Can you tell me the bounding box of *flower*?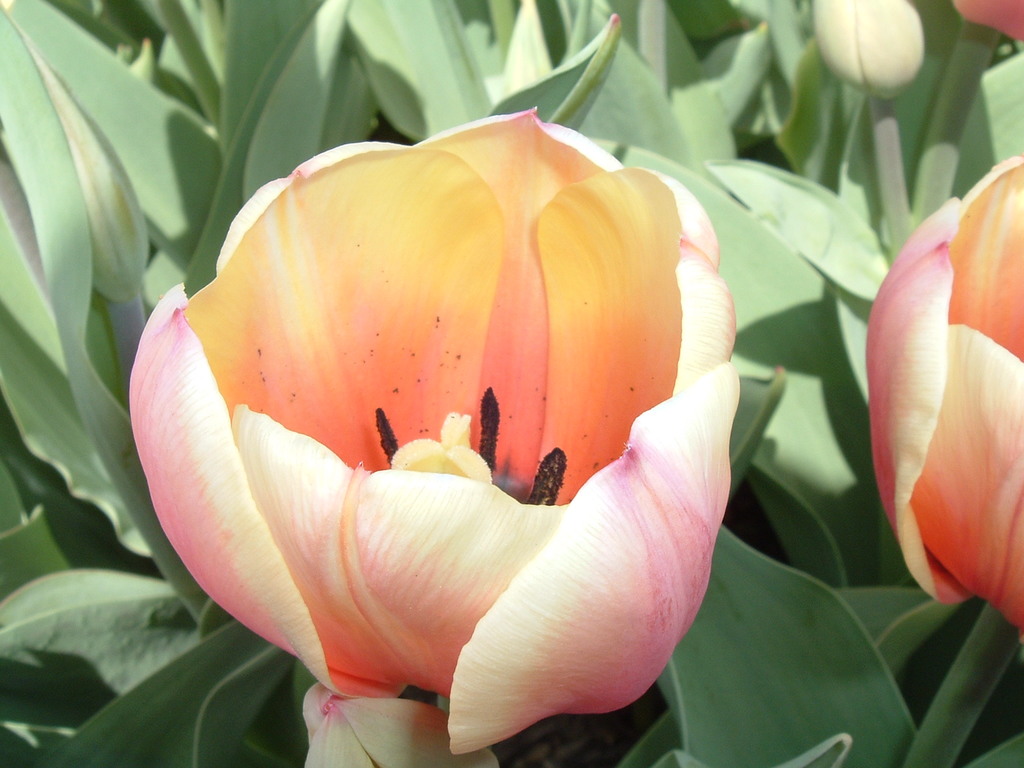
Rect(867, 155, 1023, 637).
